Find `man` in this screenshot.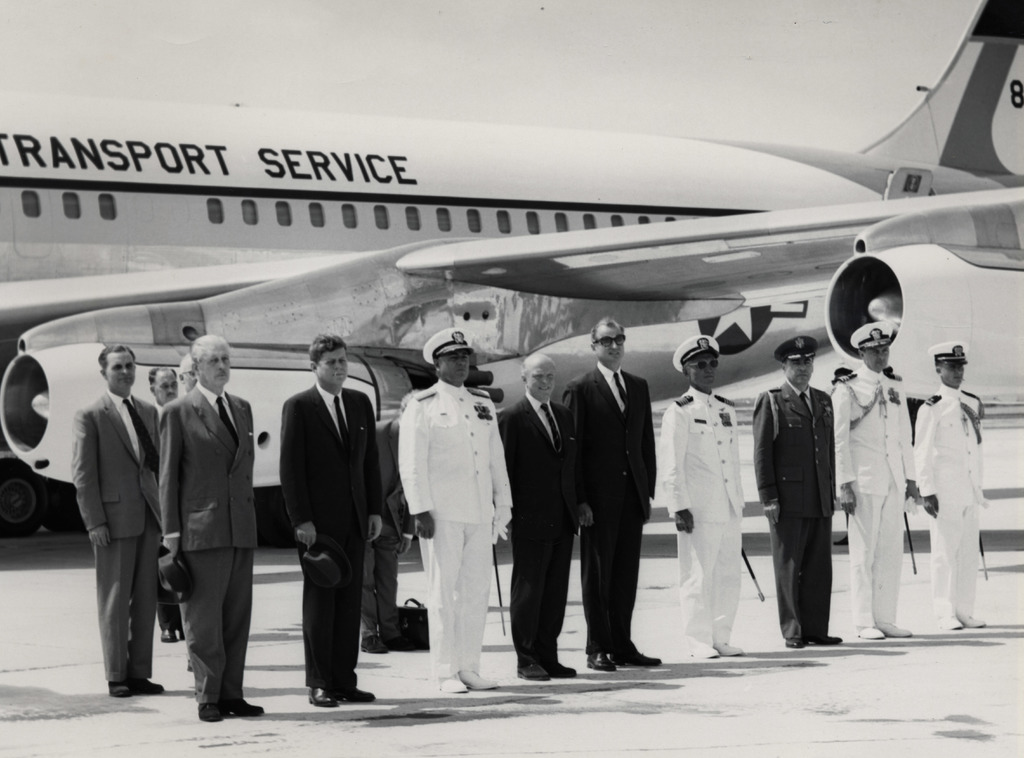
The bounding box for `man` is (x1=764, y1=341, x2=863, y2=652).
